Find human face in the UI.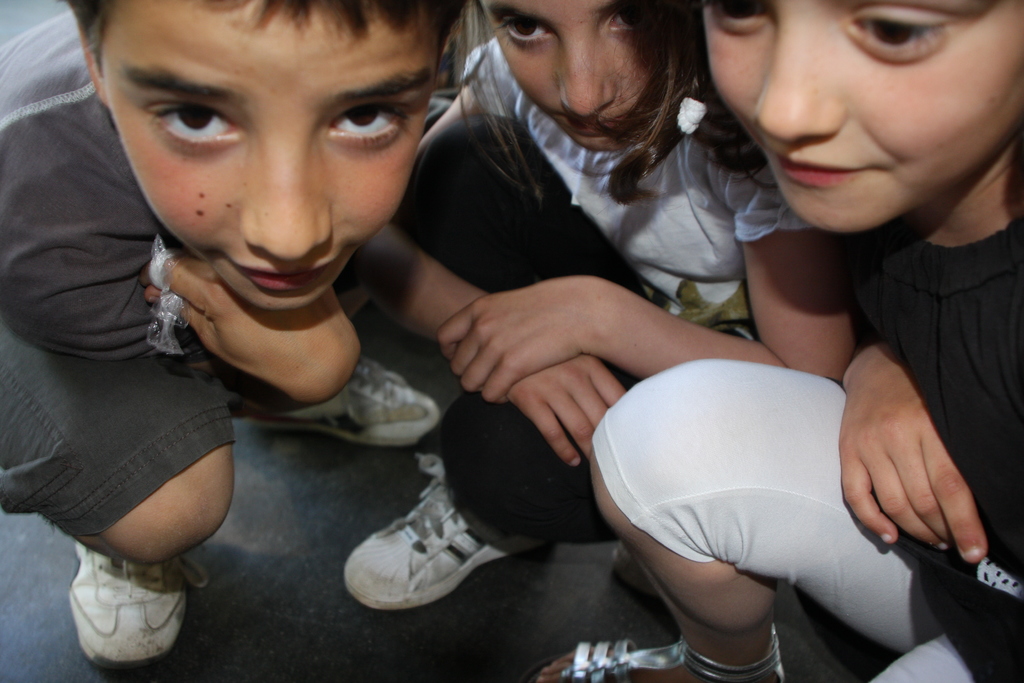
UI element at box=[483, 0, 660, 152].
